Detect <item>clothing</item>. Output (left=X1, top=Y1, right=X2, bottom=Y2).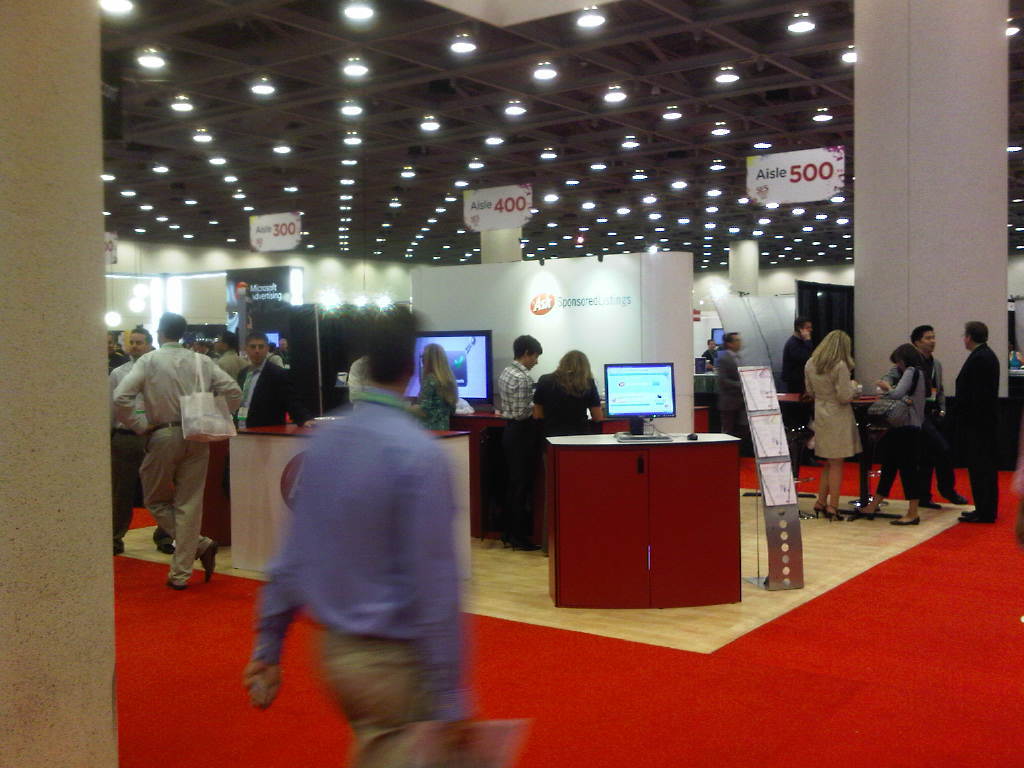
(left=235, top=357, right=308, bottom=432).
